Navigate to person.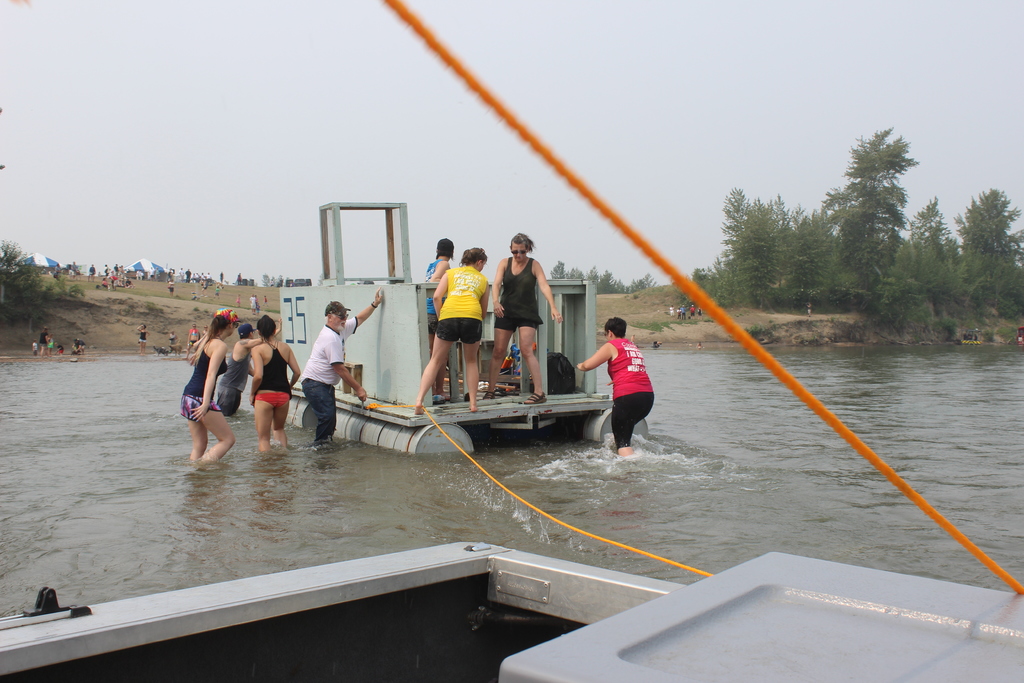
Navigation target: x1=127, y1=279, x2=134, y2=286.
